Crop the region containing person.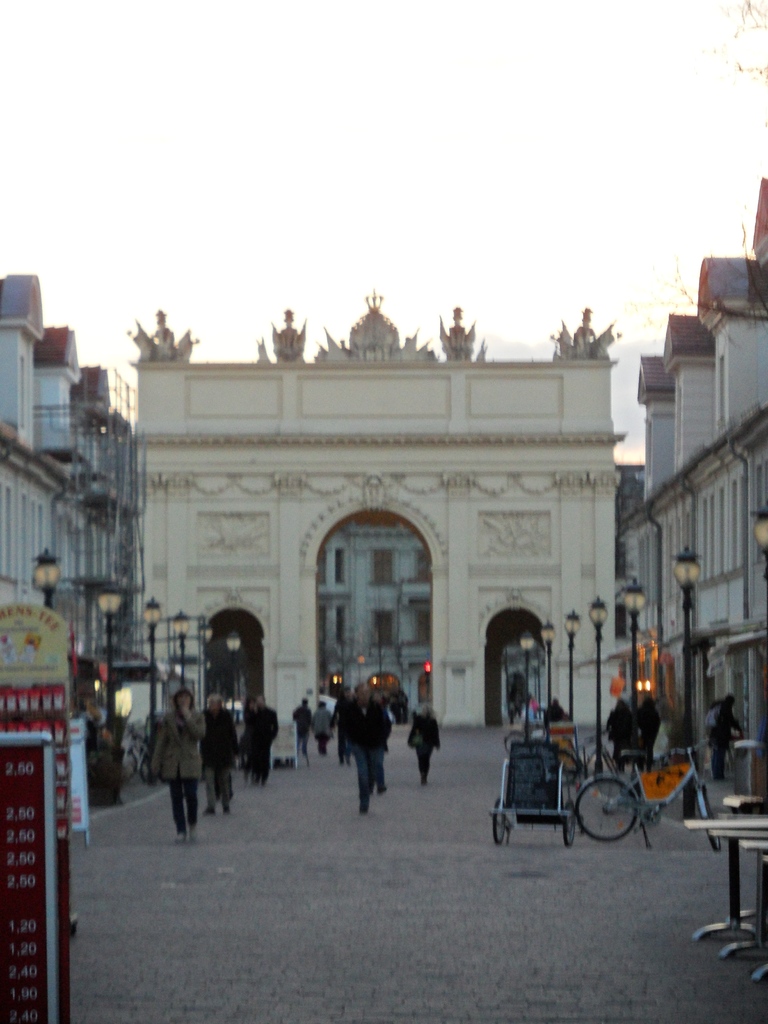
Crop region: bbox=(405, 692, 445, 783).
